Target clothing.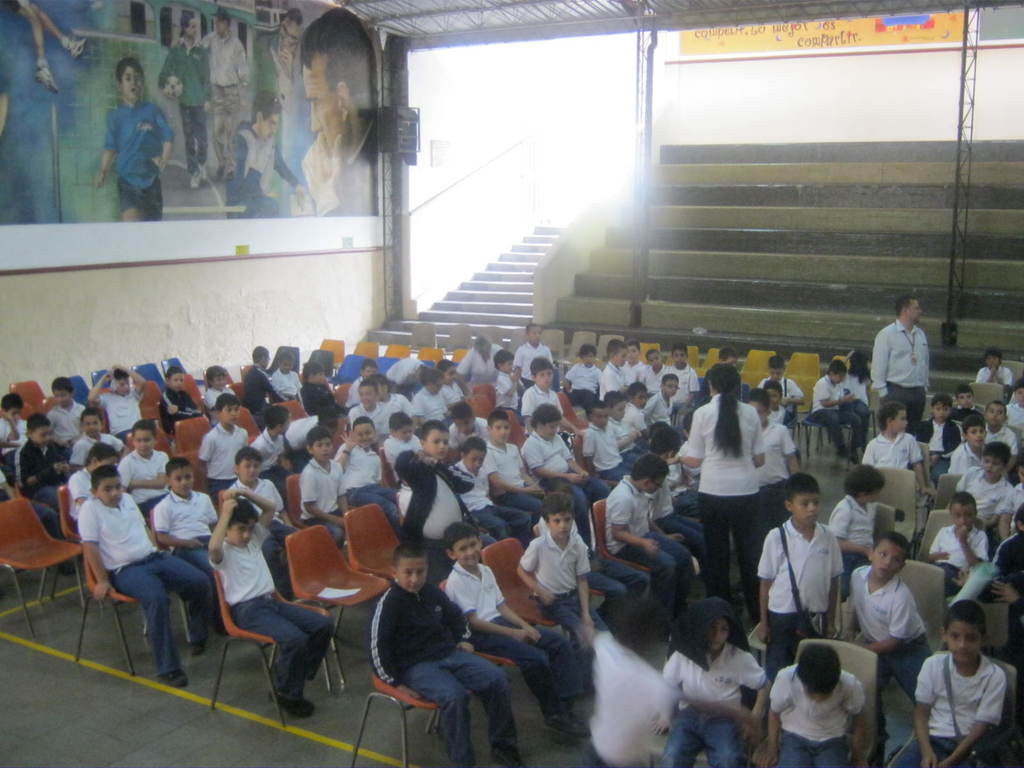
Target region: (93,92,175,211).
